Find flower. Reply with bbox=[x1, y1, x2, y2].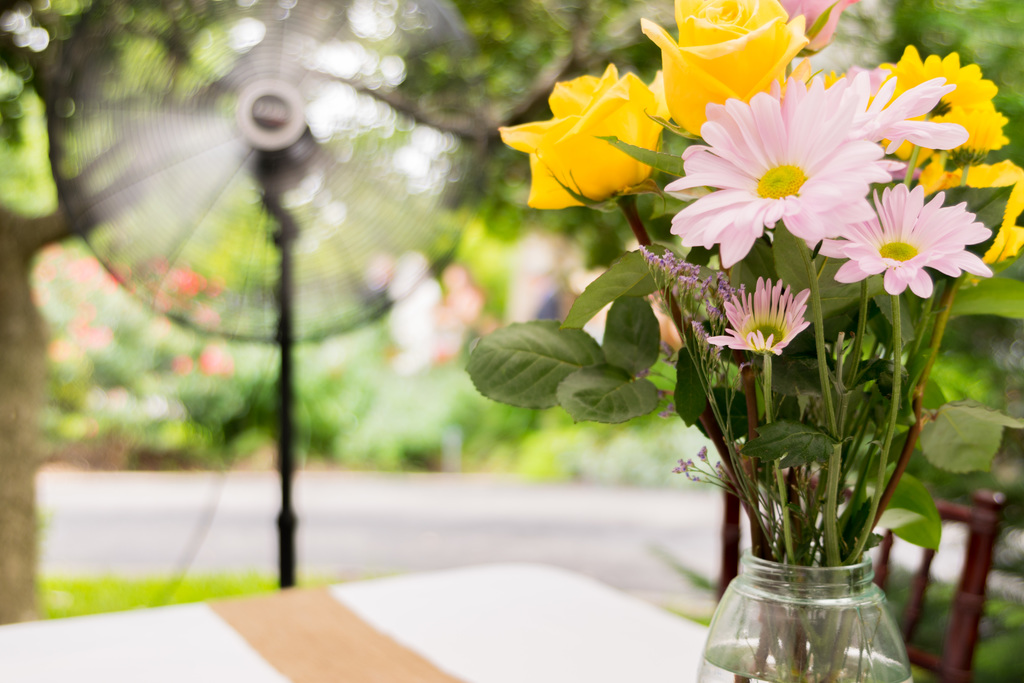
bbox=[491, 59, 666, 209].
